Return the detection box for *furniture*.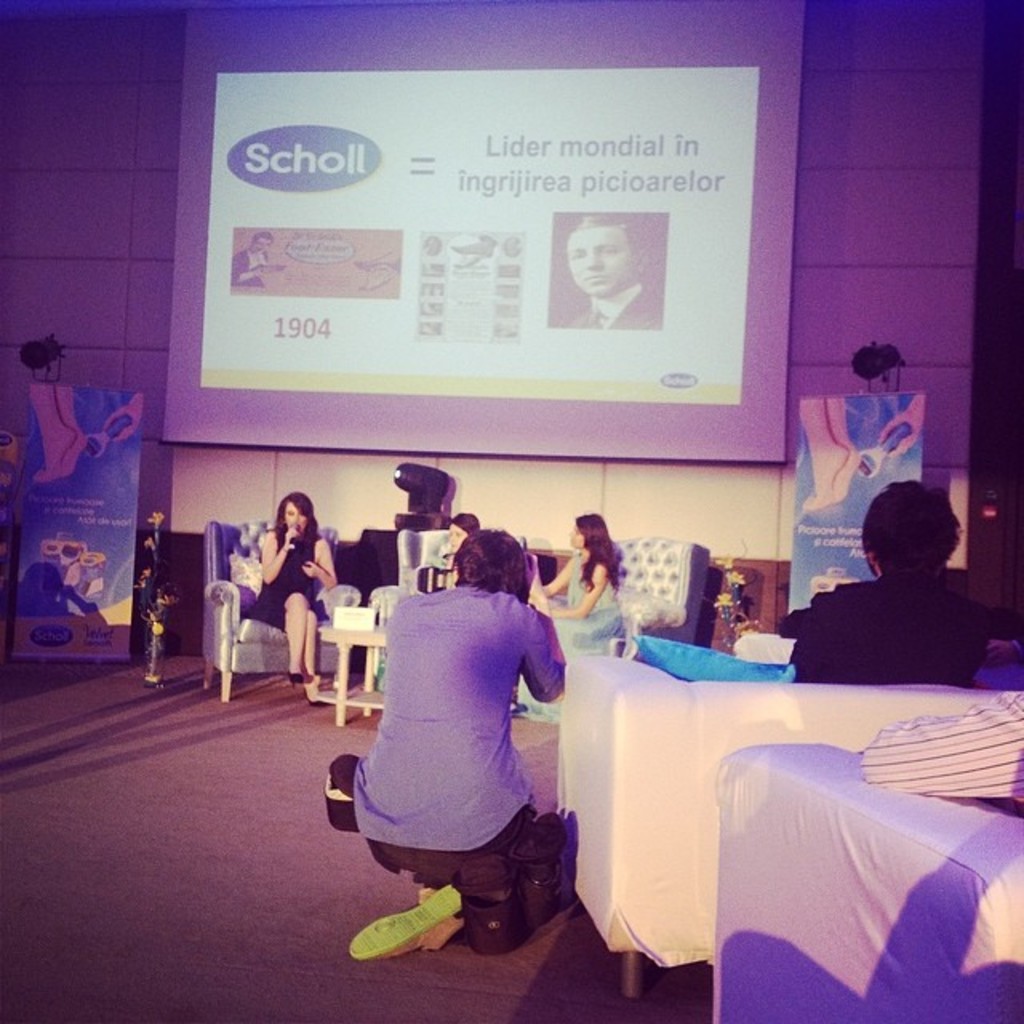
(318,626,387,728).
